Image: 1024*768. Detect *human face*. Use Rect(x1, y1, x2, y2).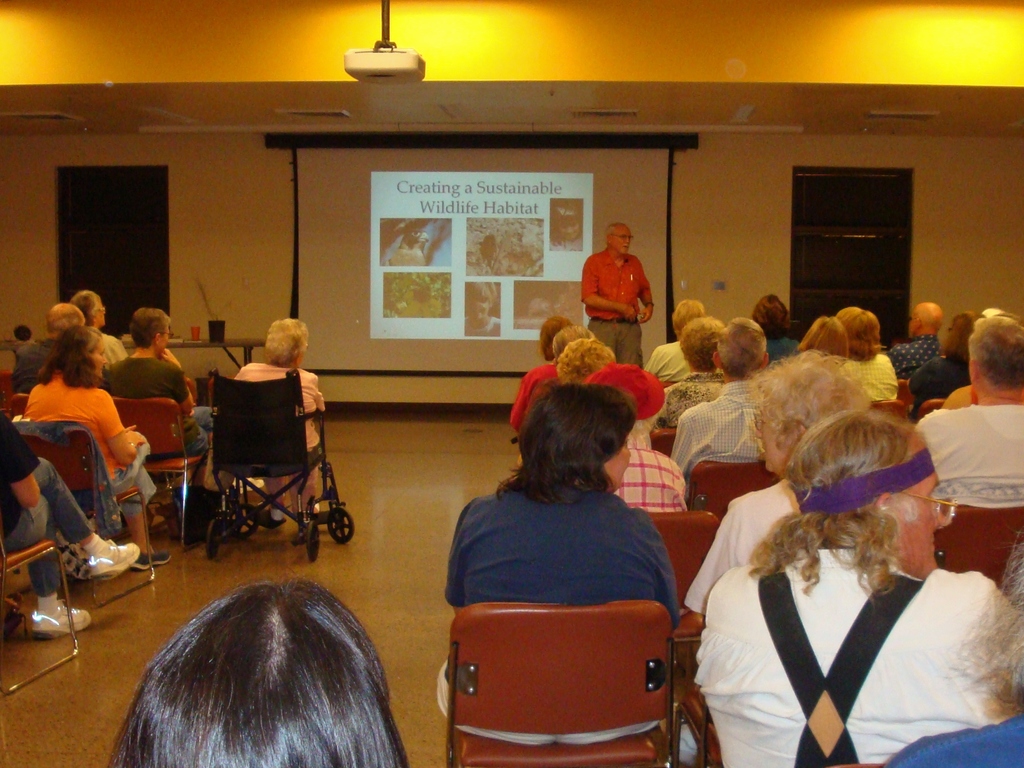
Rect(602, 434, 633, 494).
